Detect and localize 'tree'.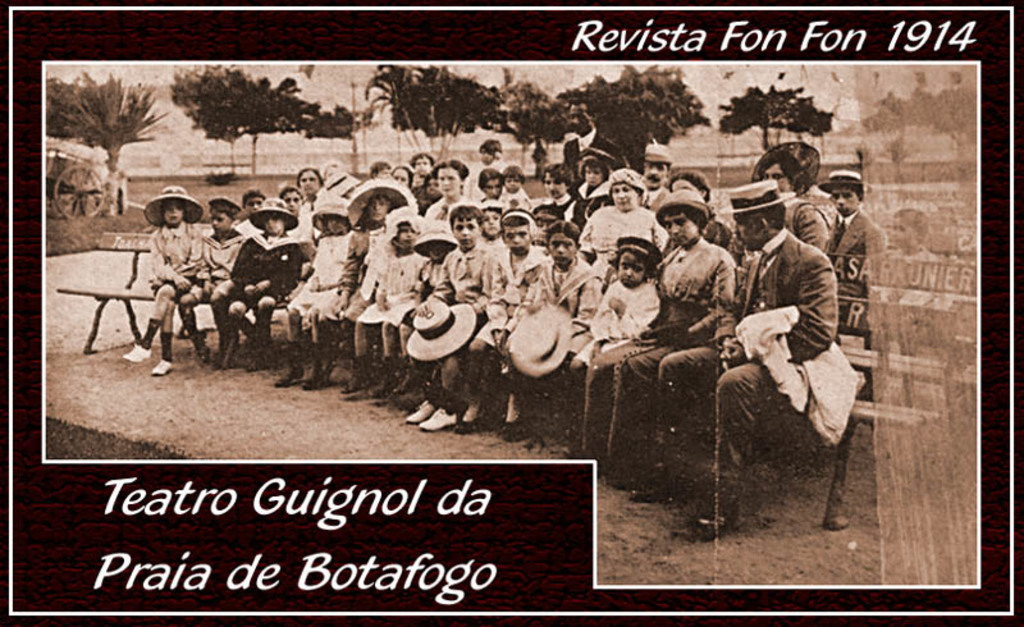
Localized at [left=45, top=69, right=168, bottom=211].
